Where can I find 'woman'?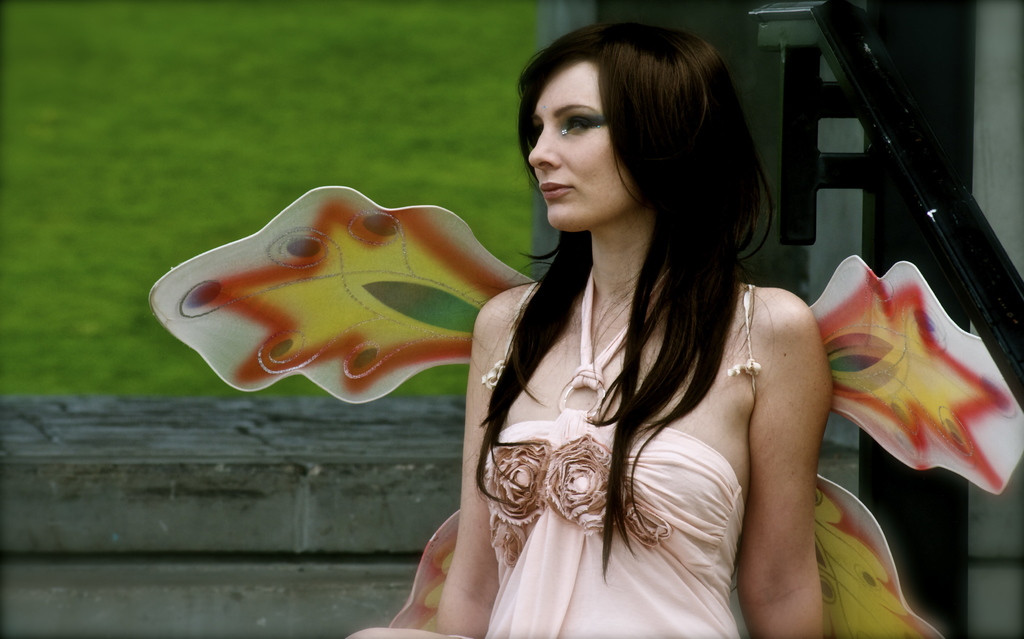
You can find it at (left=397, top=39, right=863, bottom=638).
